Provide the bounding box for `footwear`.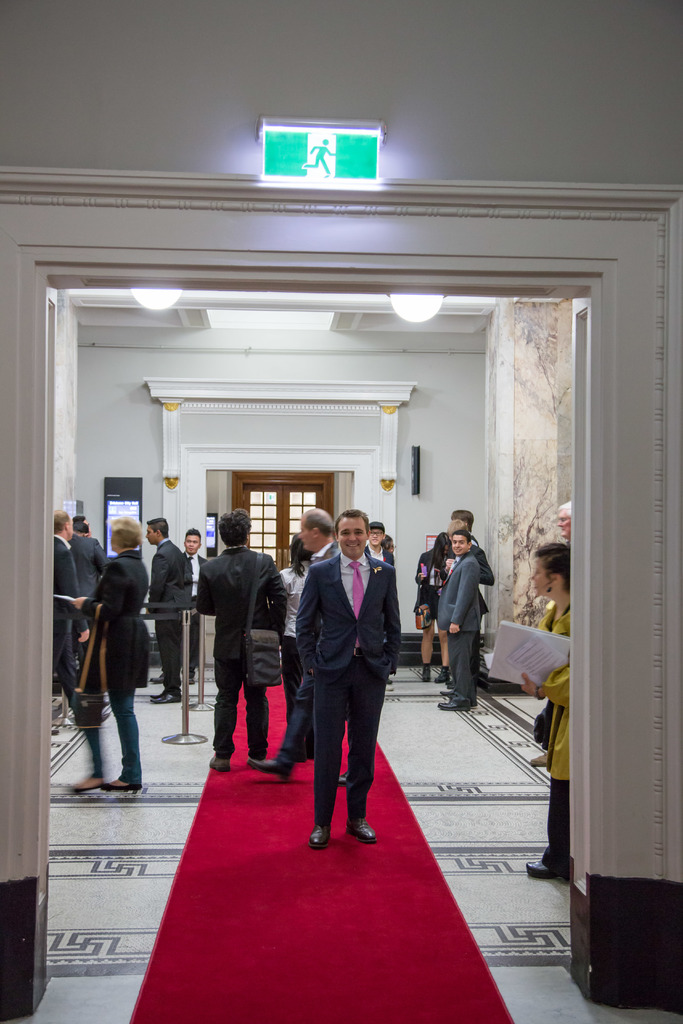
box(431, 669, 447, 682).
